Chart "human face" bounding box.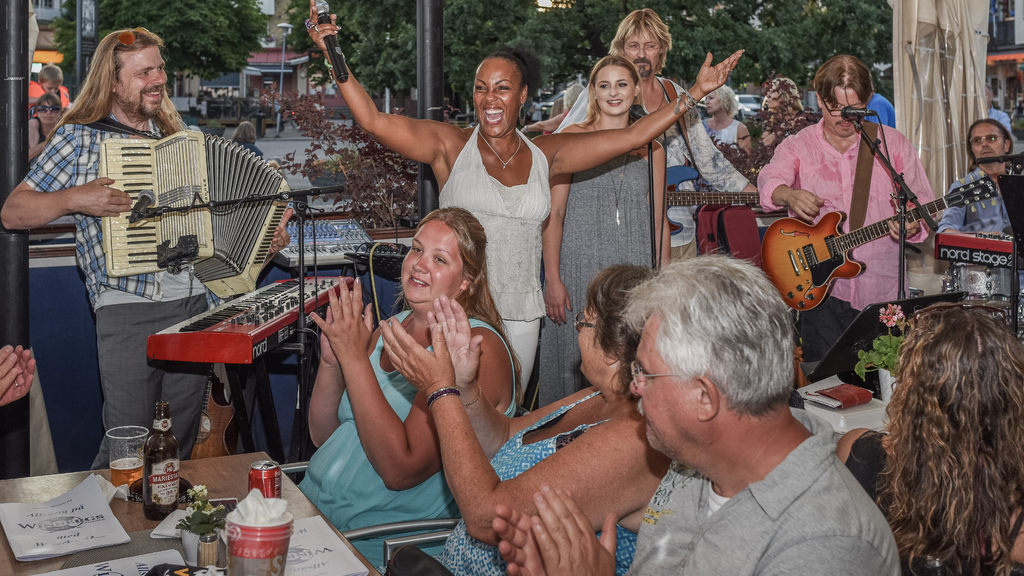
Charted: (628,313,695,460).
